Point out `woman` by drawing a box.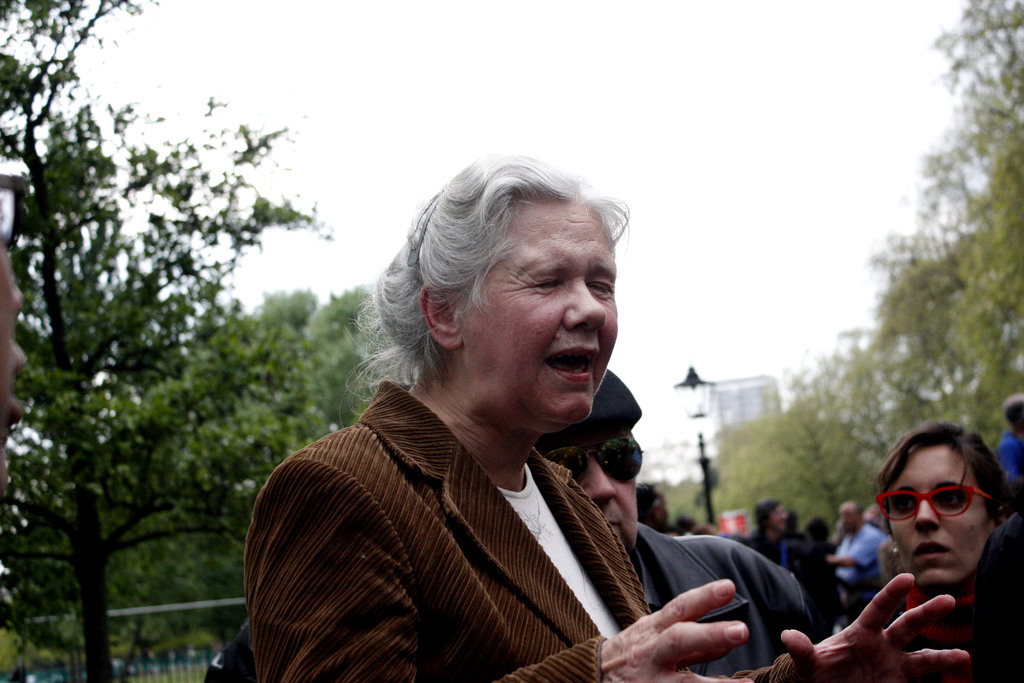
bbox=[872, 417, 1023, 682].
